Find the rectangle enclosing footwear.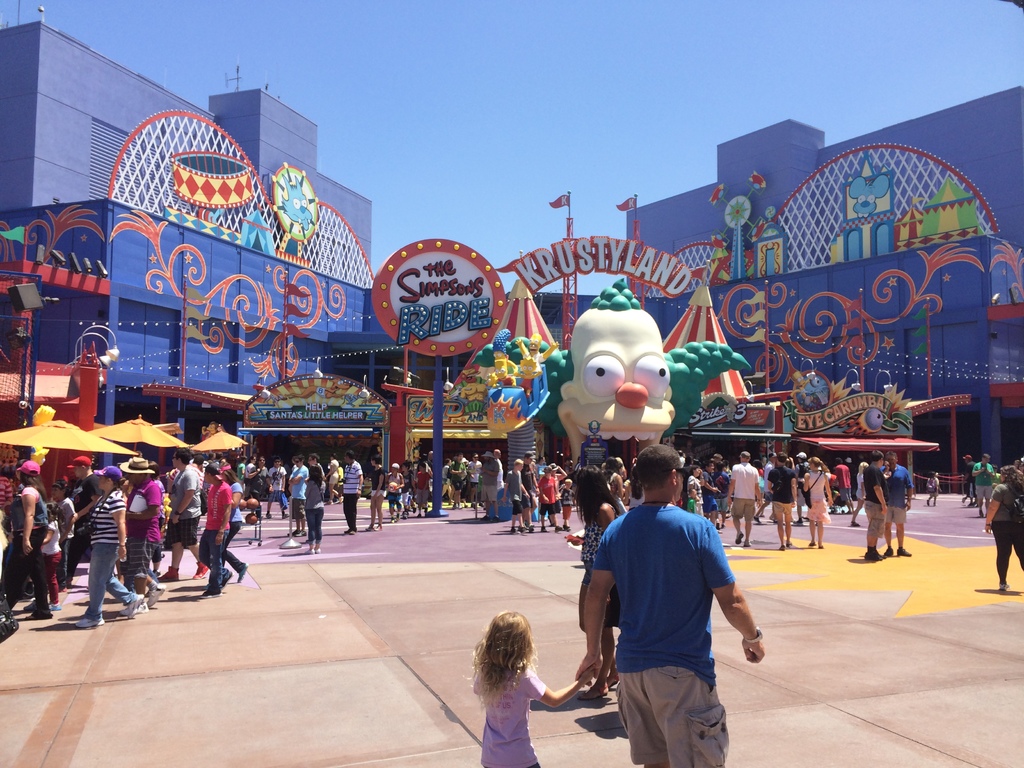
box(553, 524, 561, 531).
